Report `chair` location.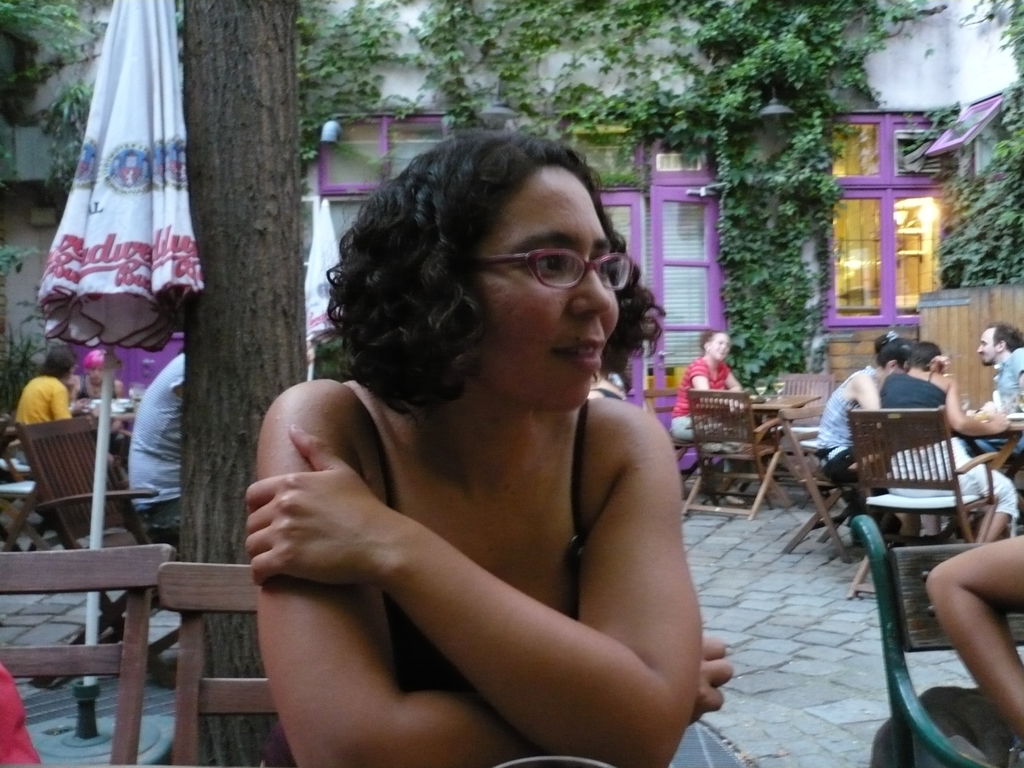
Report: region(763, 372, 838, 491).
